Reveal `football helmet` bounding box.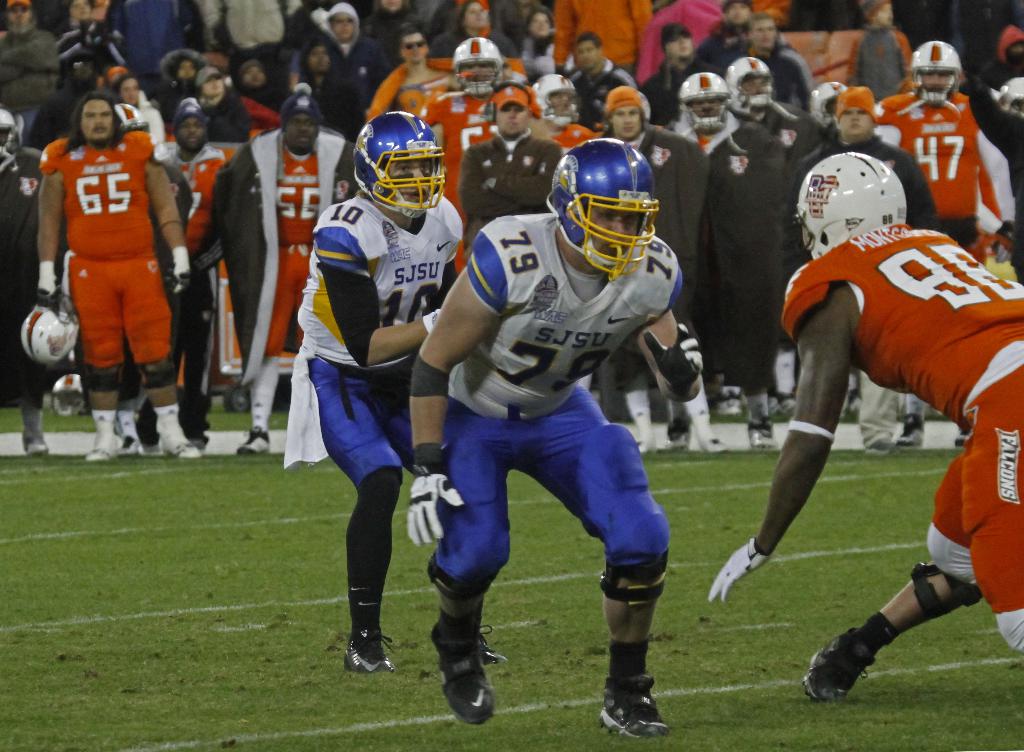
Revealed: Rect(1000, 76, 1023, 119).
